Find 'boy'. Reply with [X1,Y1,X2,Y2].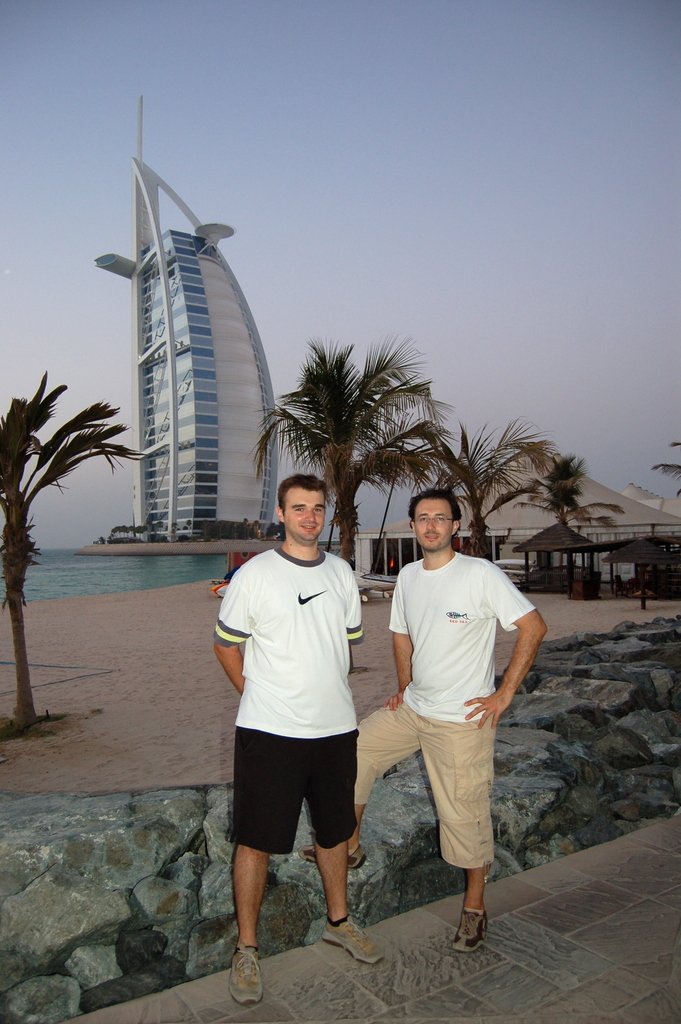
[350,499,545,964].
